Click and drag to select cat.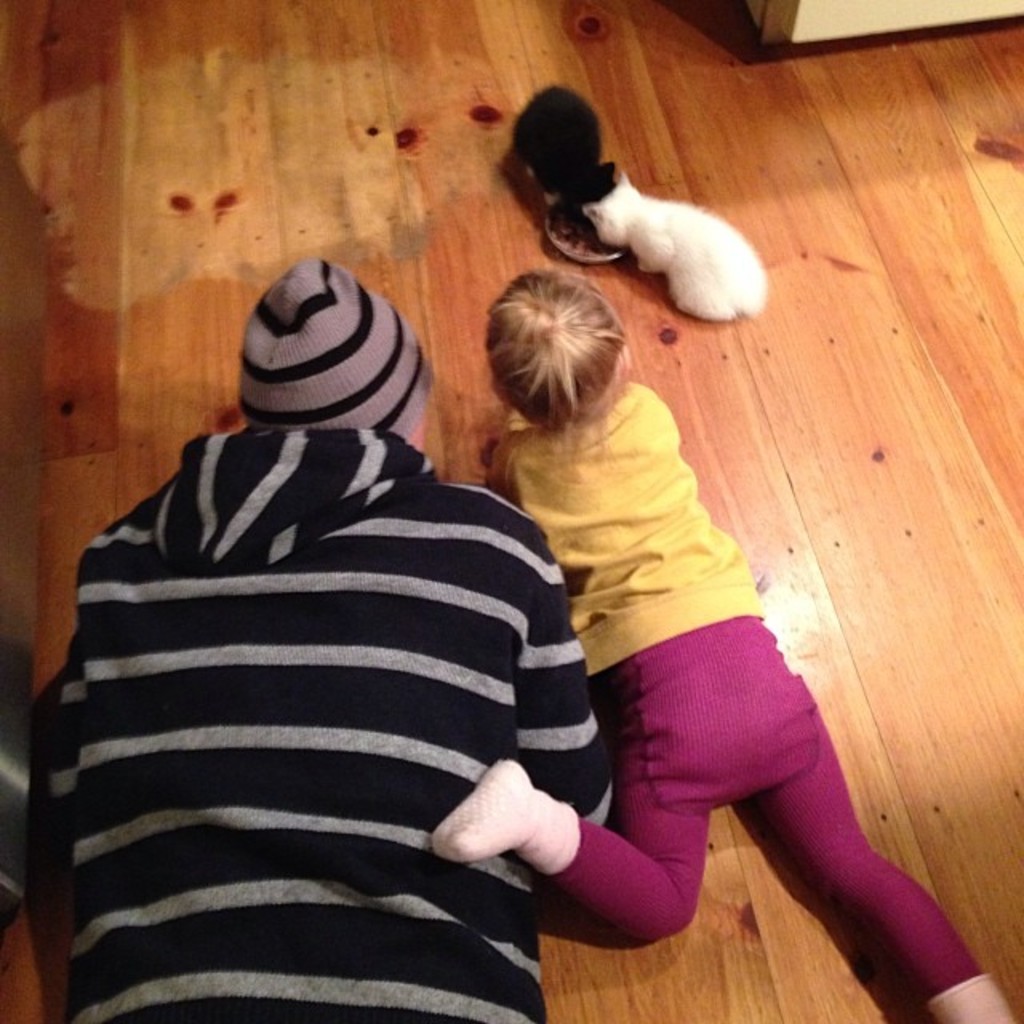
Selection: rect(589, 174, 771, 323).
